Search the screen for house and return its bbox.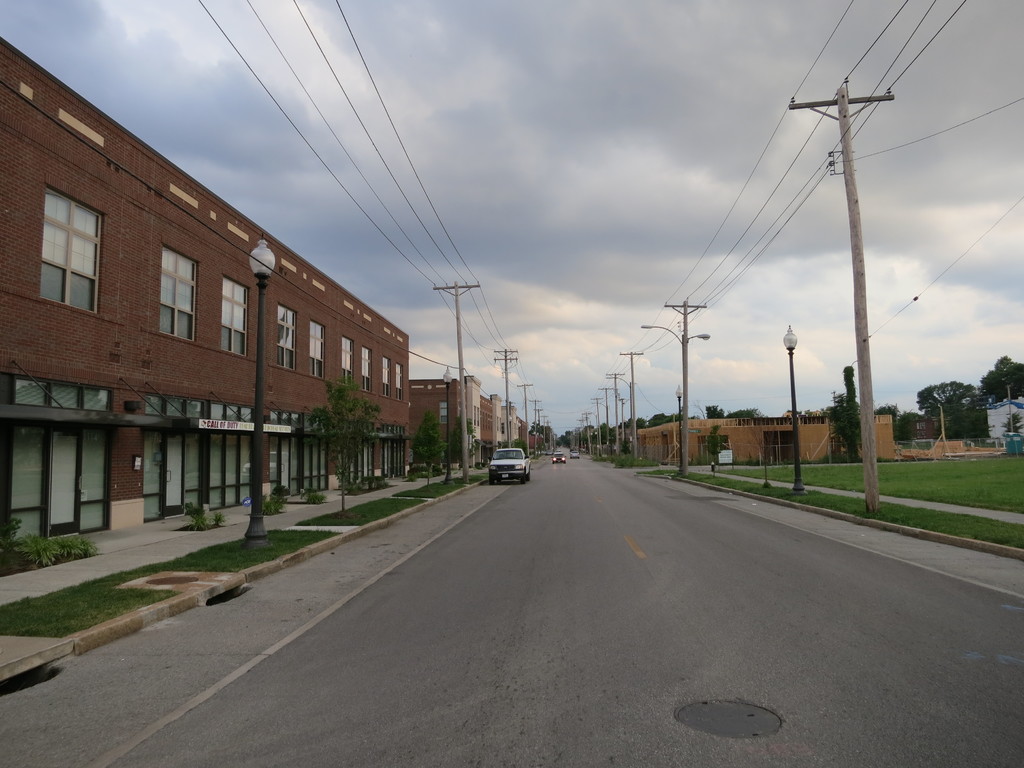
Found: detection(413, 367, 524, 478).
